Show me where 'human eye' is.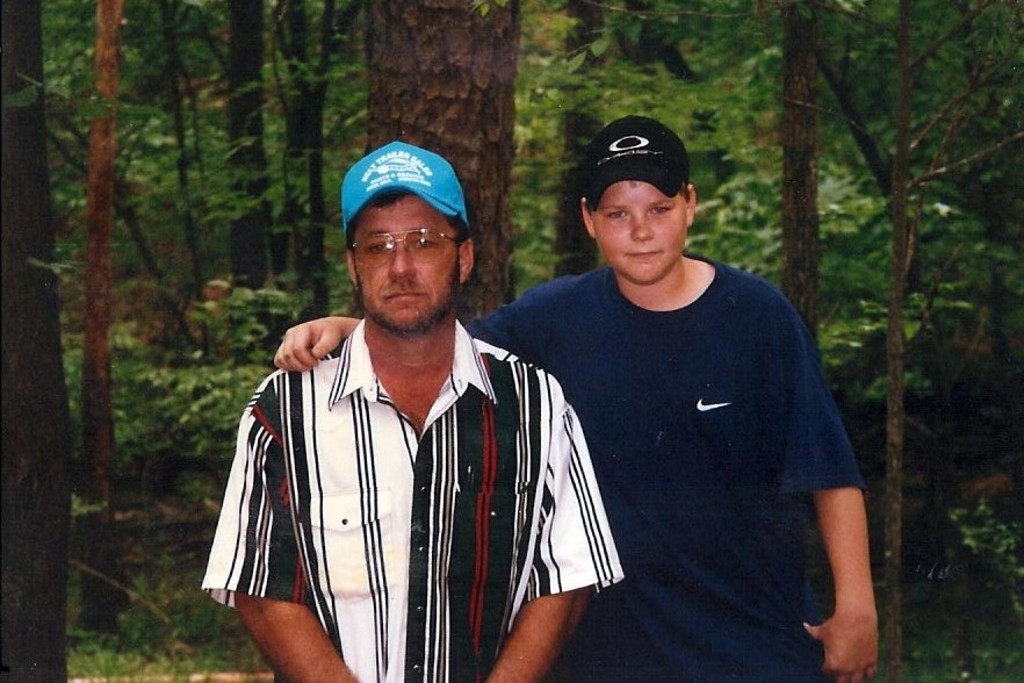
'human eye' is at box(605, 207, 629, 221).
